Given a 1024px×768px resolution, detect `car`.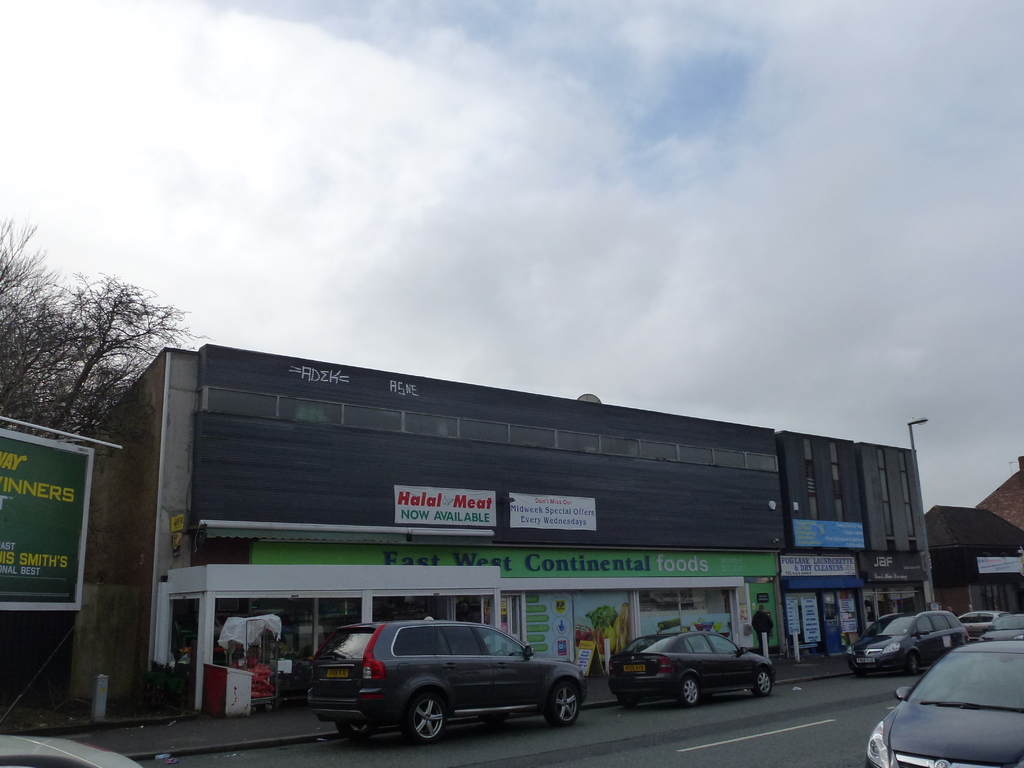
region(608, 628, 779, 707).
